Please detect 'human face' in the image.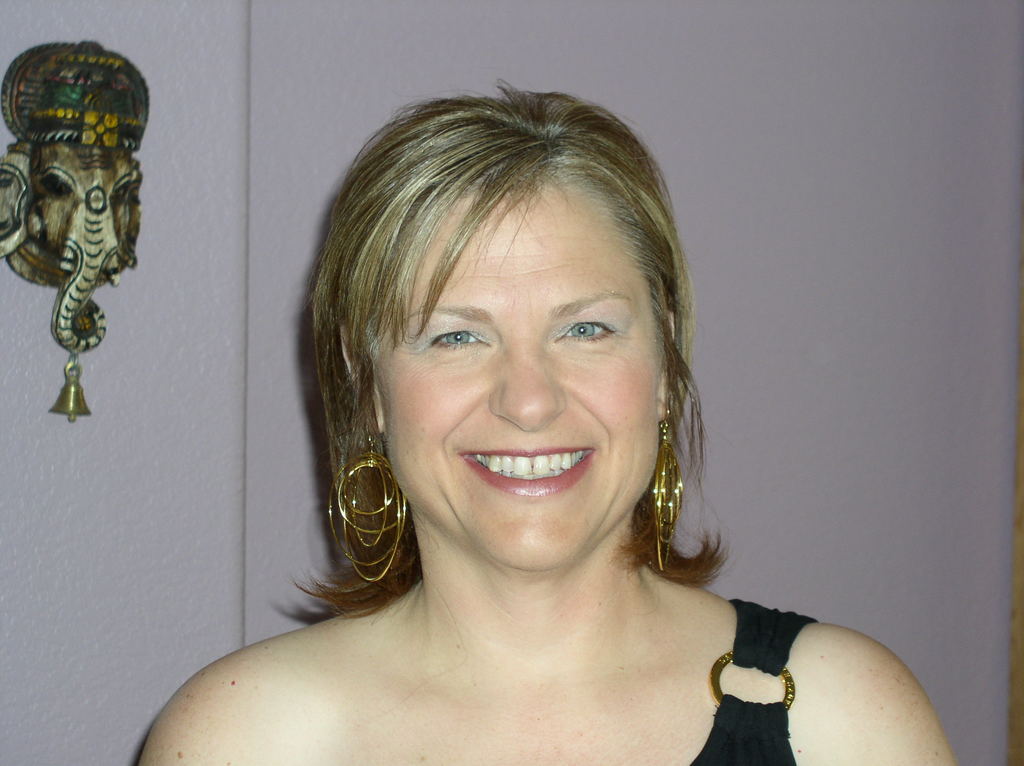
box=[370, 173, 665, 574].
